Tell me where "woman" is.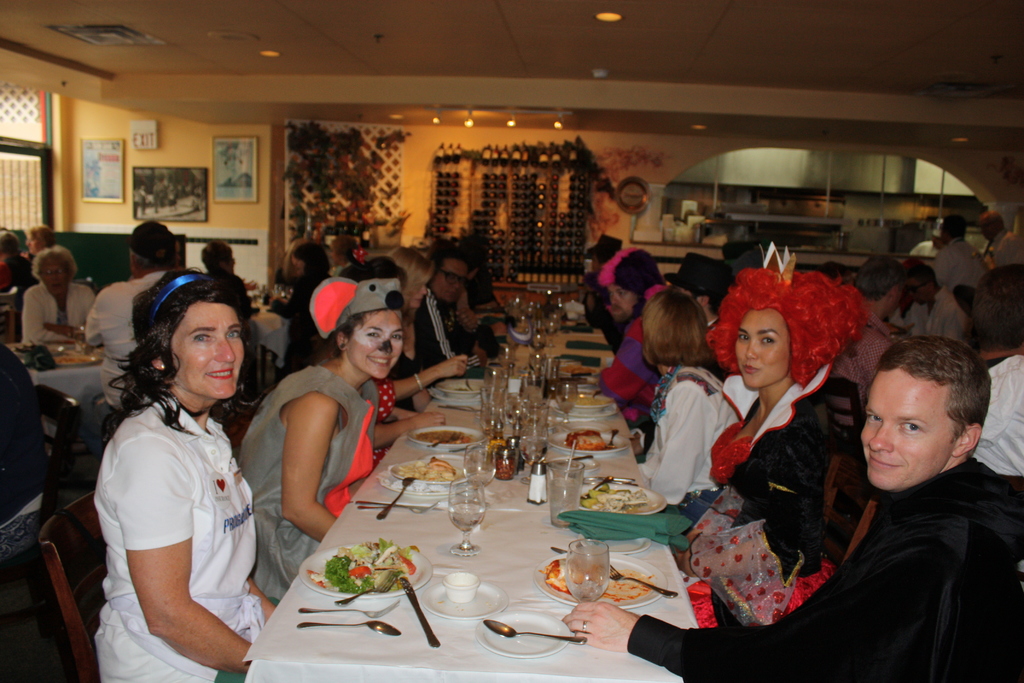
"woman" is at 22 224 58 260.
